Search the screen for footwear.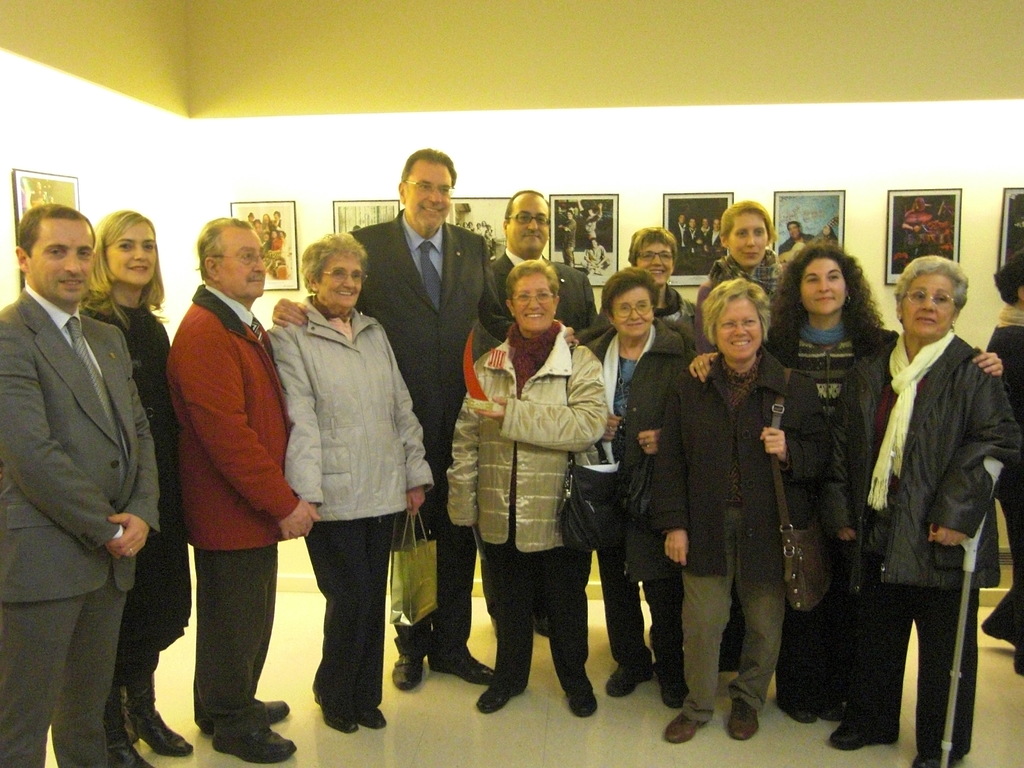
Found at <bbox>565, 682, 595, 716</bbox>.
